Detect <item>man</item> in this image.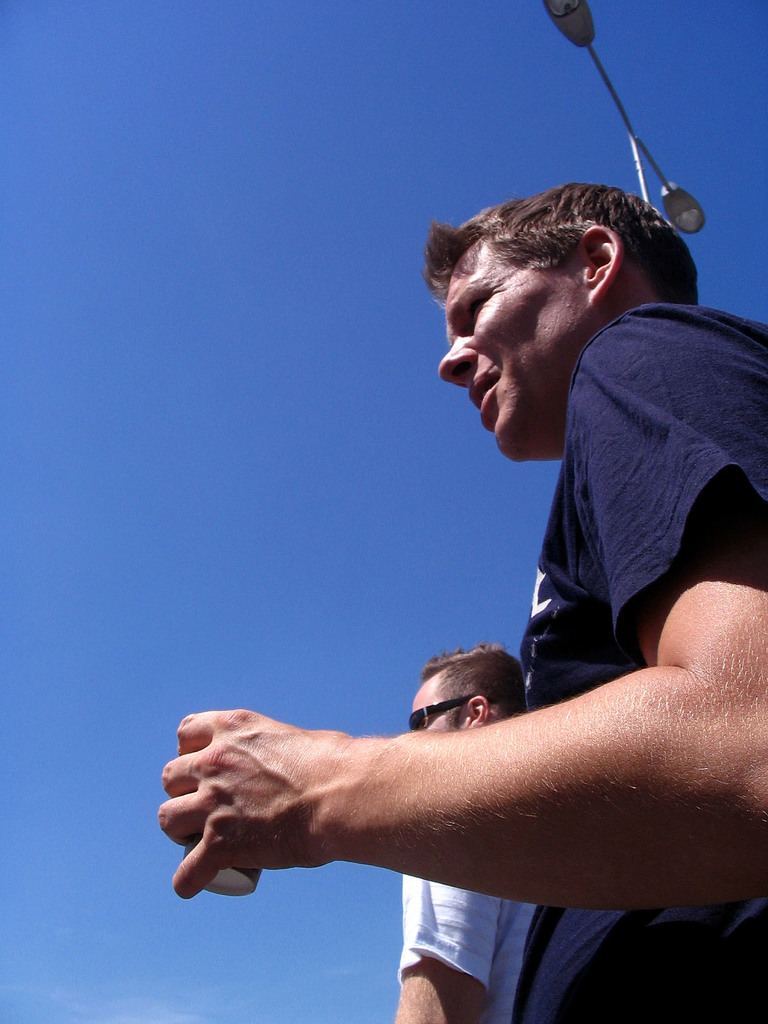
Detection: <region>393, 649, 539, 1023</region>.
